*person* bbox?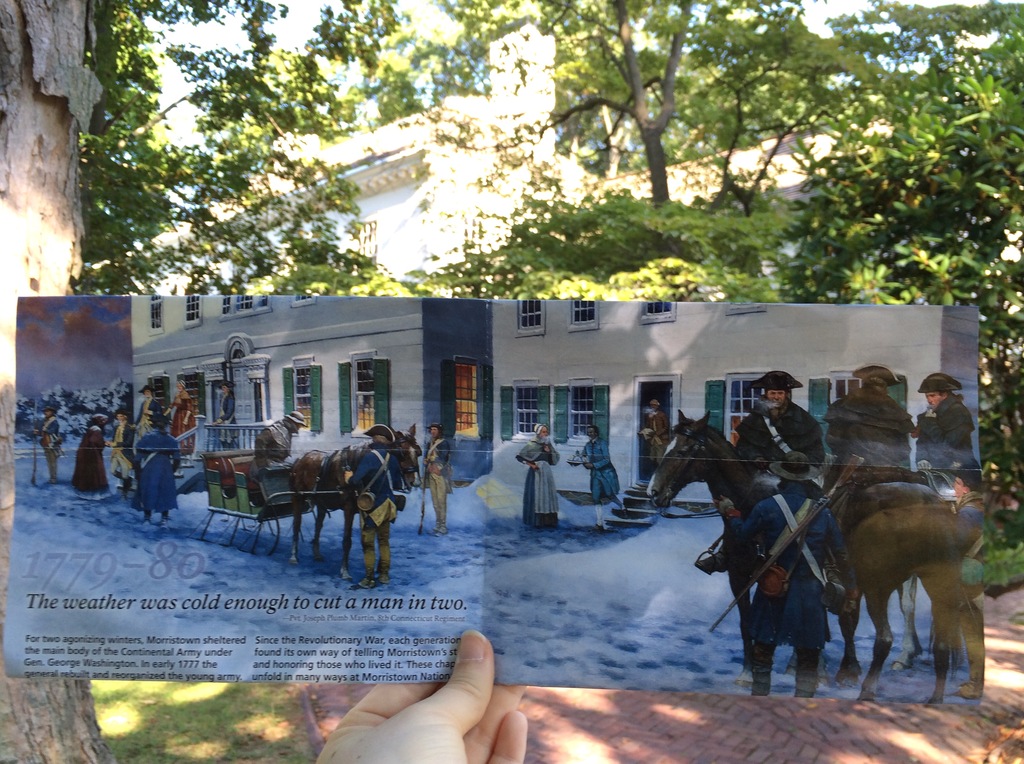
[721,363,829,560]
